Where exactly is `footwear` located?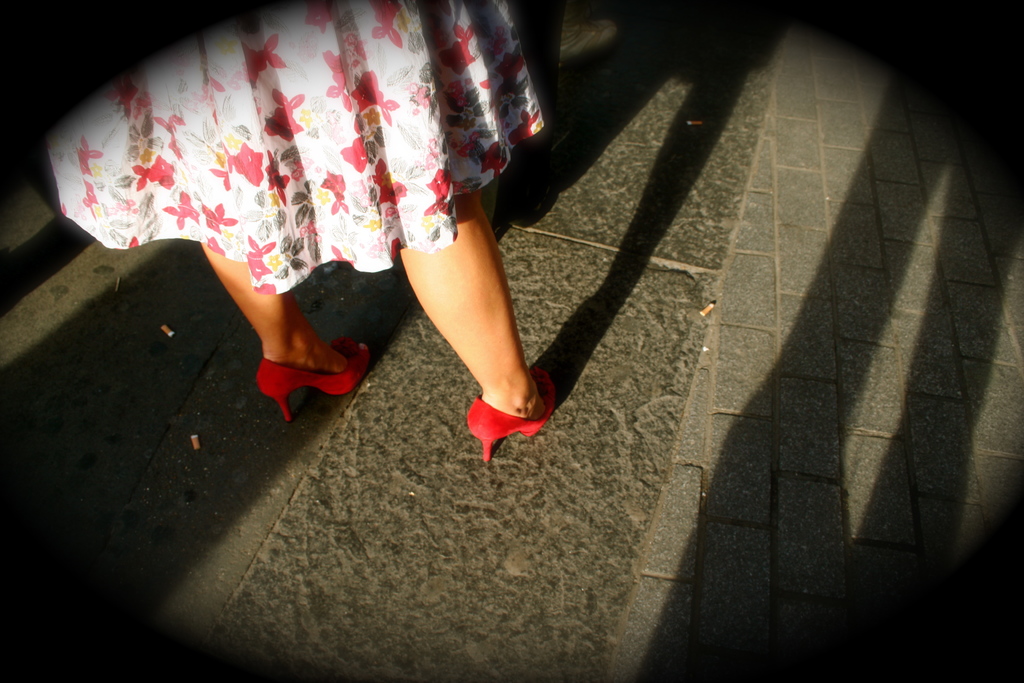
Its bounding box is (256,348,373,423).
